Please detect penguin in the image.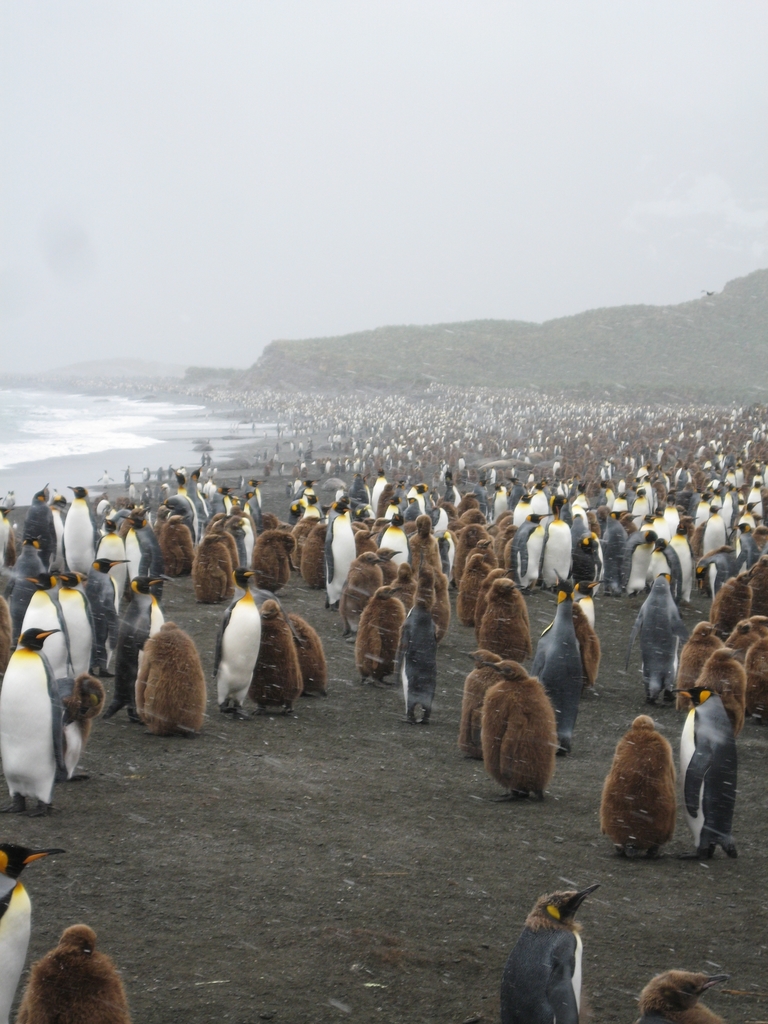
(602,513,634,585).
